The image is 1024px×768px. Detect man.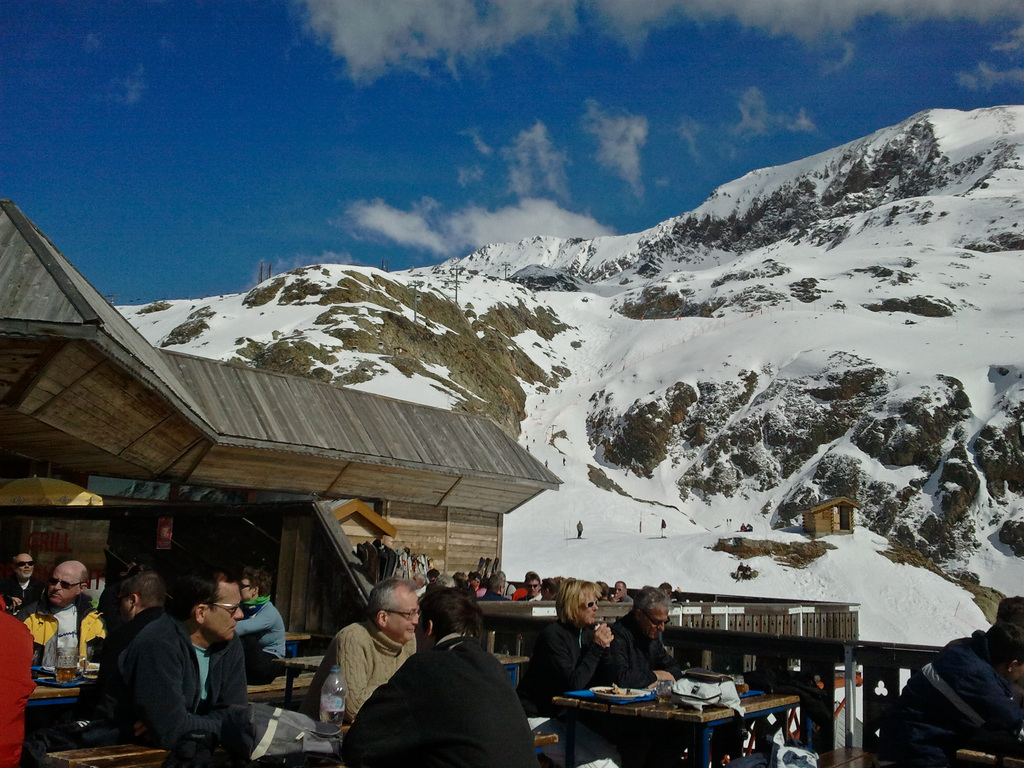
Detection: <box>65,571,169,748</box>.
